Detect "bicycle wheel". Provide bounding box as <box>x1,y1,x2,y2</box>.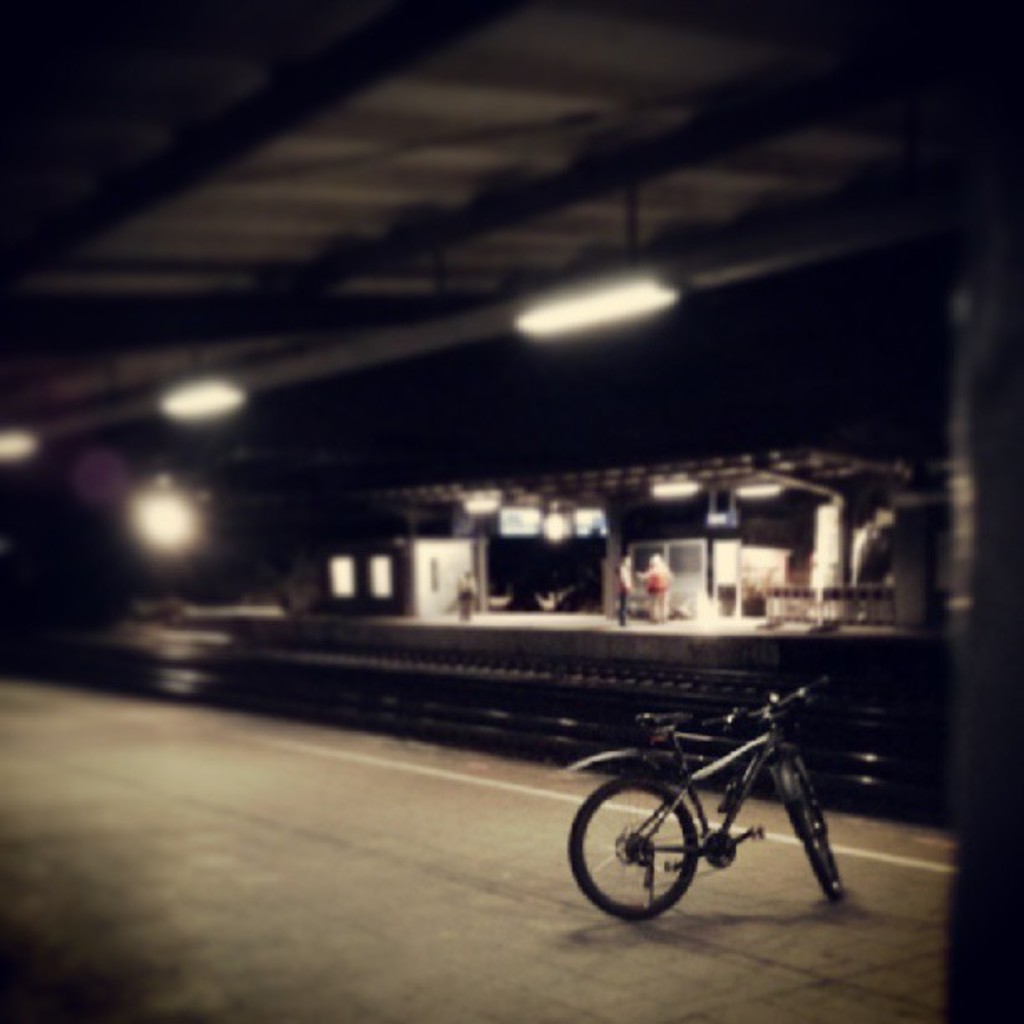
<box>566,775,698,925</box>.
